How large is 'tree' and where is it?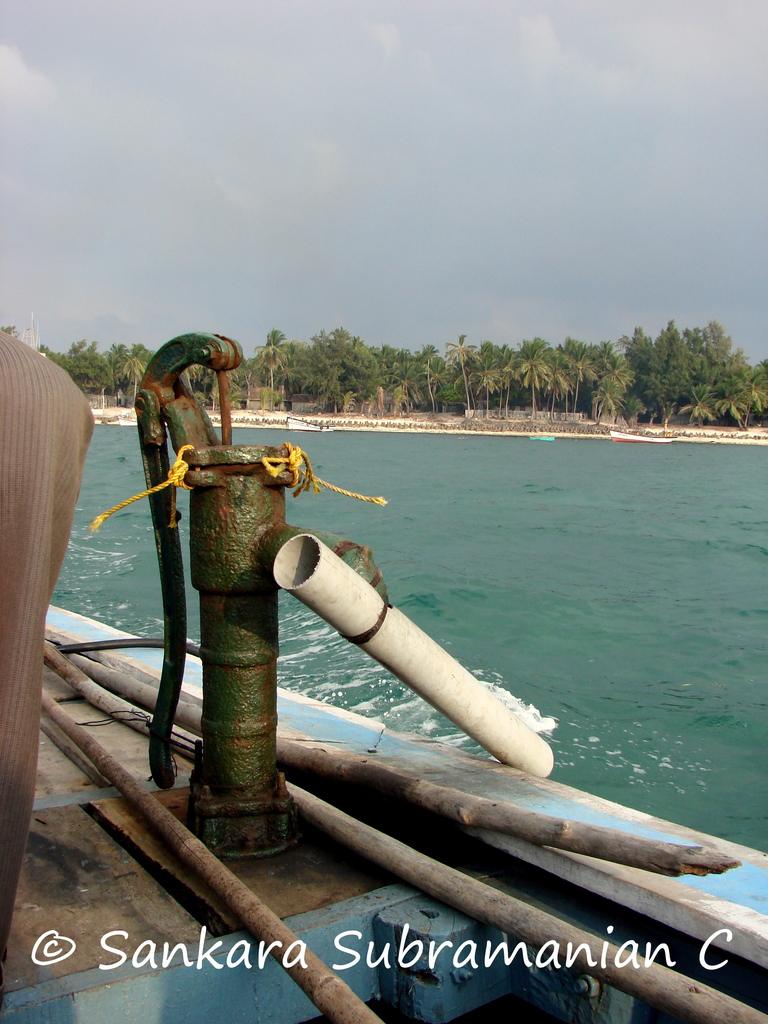
Bounding box: x1=445 y1=331 x2=479 y2=410.
